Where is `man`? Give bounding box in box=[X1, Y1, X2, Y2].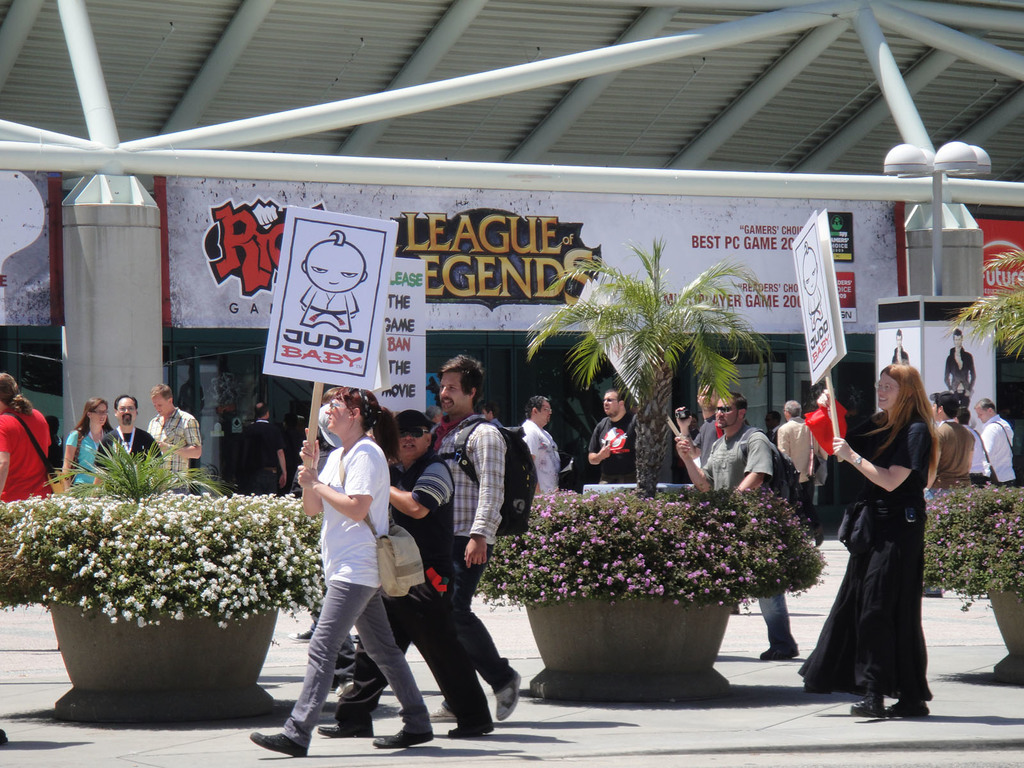
box=[246, 385, 440, 758].
